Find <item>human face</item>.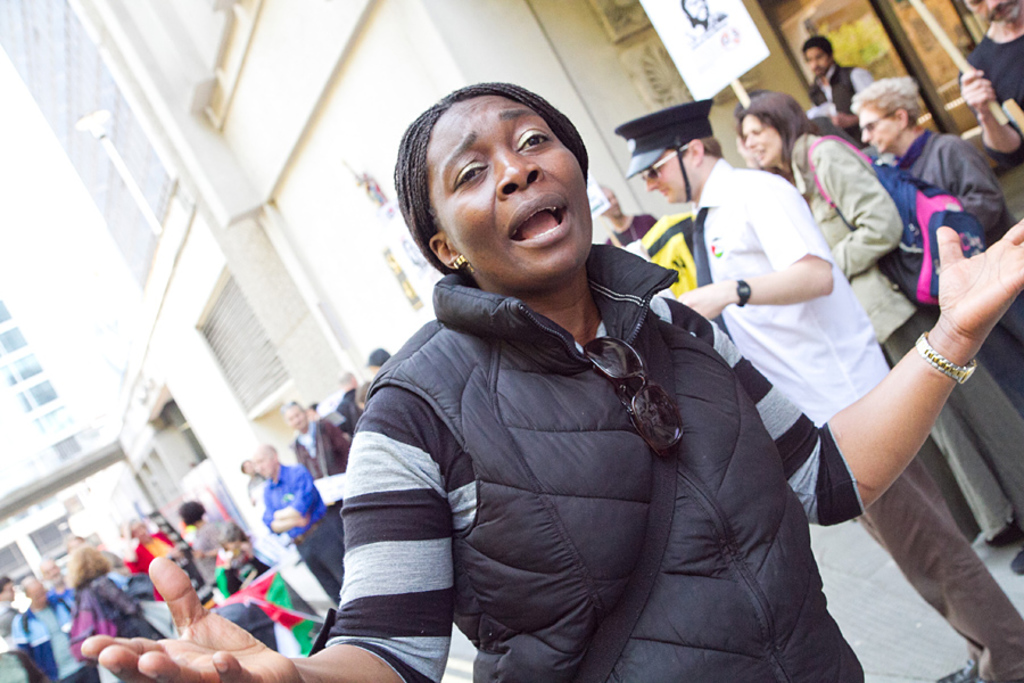
858/107/897/155.
